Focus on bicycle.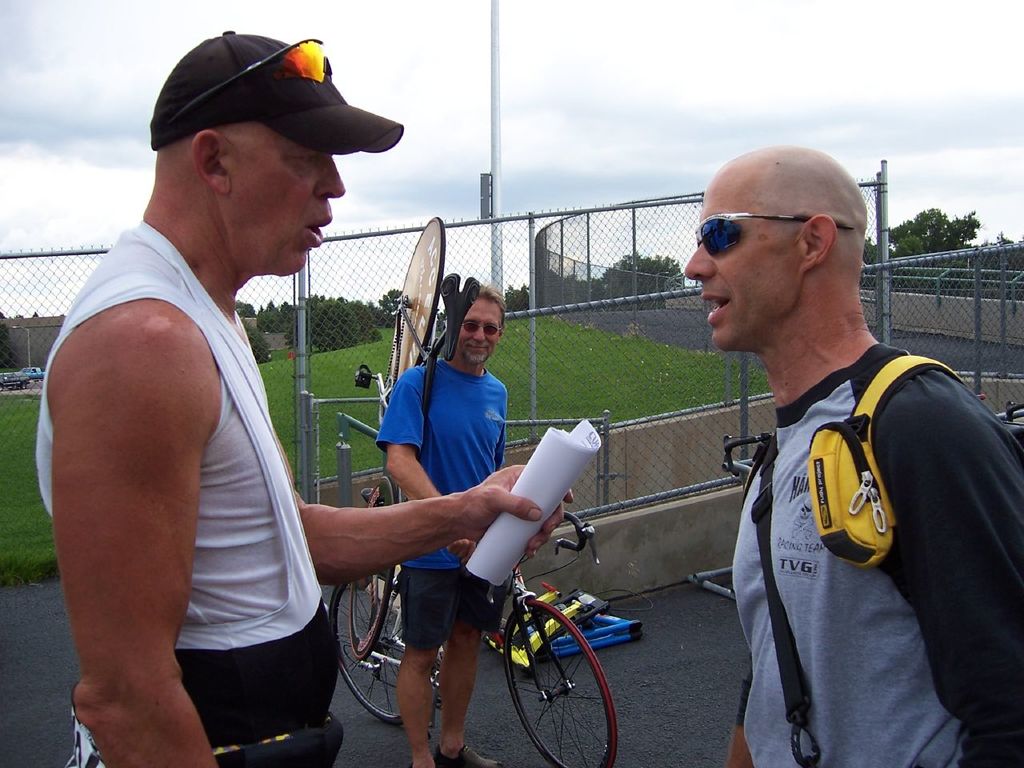
Focused at <bbox>334, 470, 635, 766</bbox>.
